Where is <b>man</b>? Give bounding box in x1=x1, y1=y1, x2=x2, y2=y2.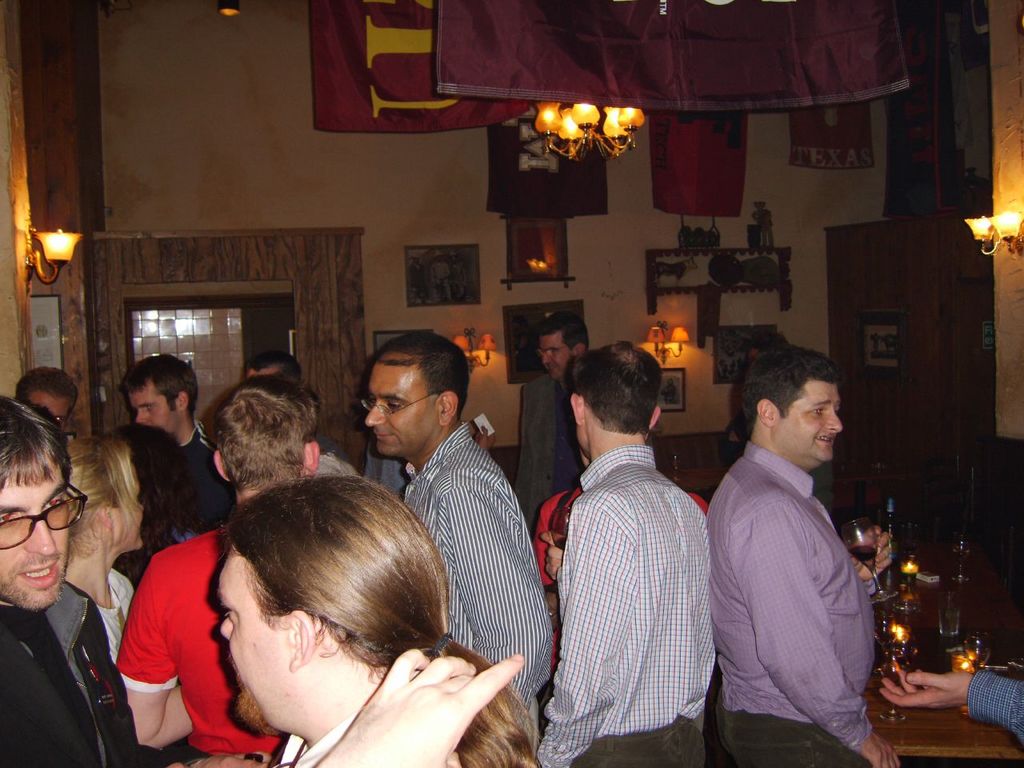
x1=18, y1=357, x2=88, y2=440.
